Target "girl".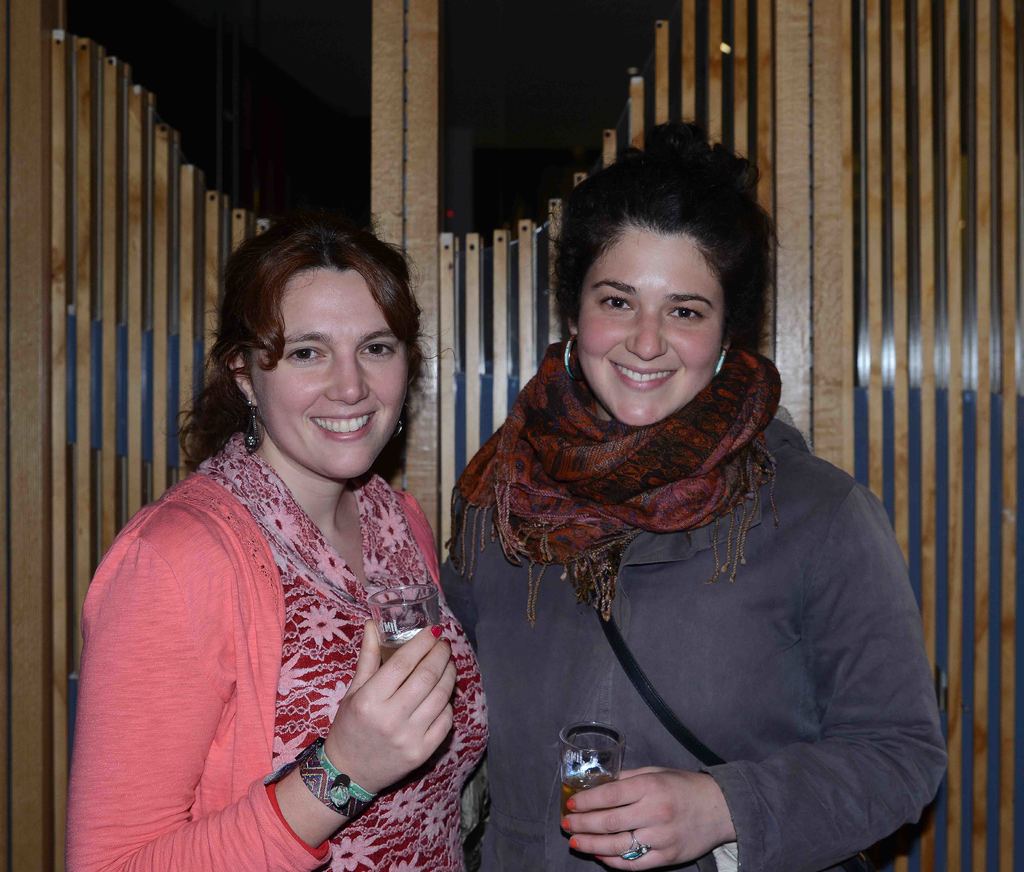
Target region: 444 123 946 871.
